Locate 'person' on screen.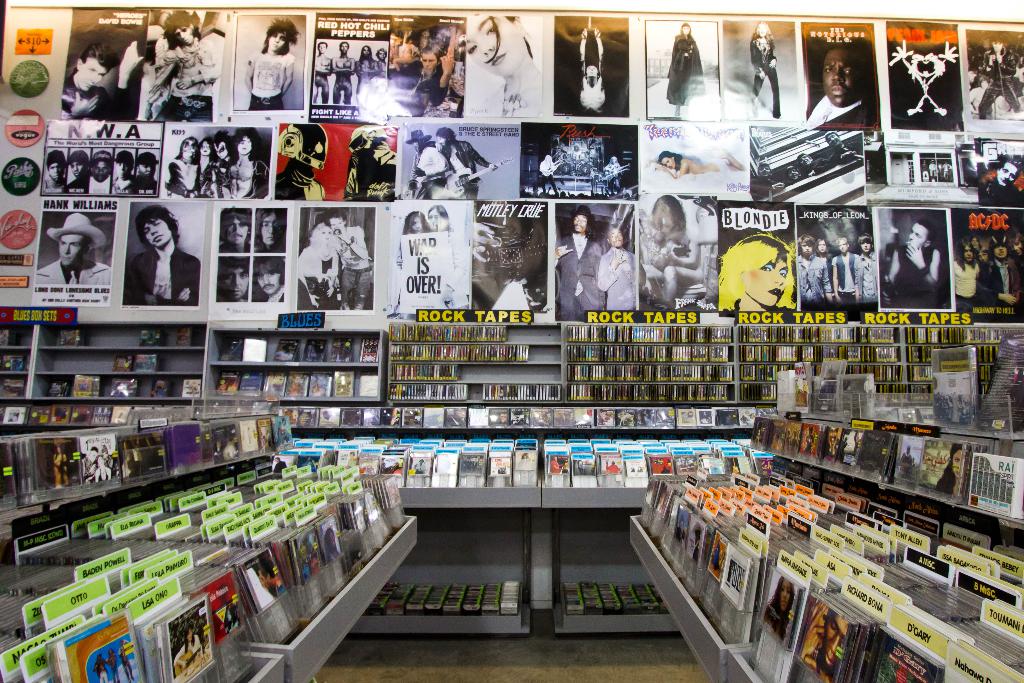
On screen at 35/210/113/290.
